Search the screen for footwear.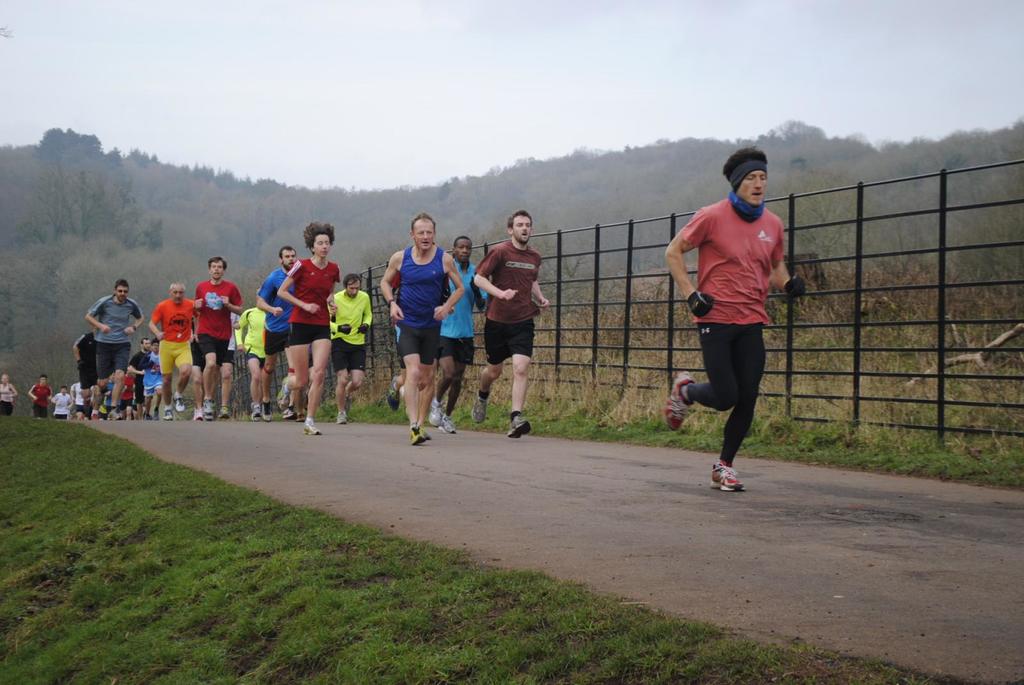
Found at {"x1": 446, "y1": 414, "x2": 456, "y2": 436}.
